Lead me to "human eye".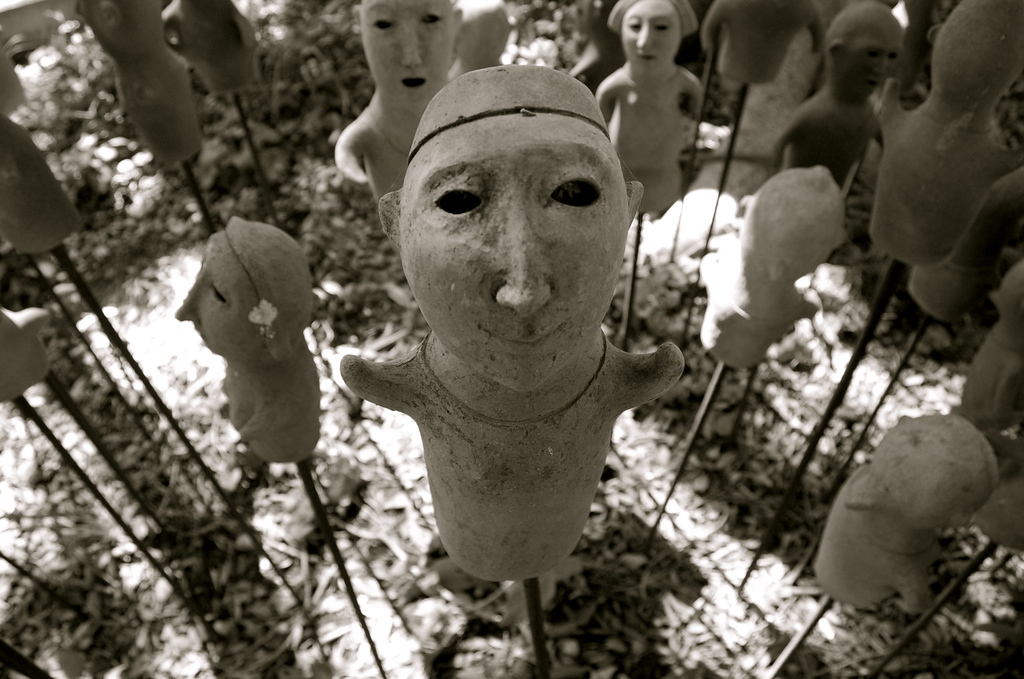
Lead to bbox=[886, 50, 897, 60].
